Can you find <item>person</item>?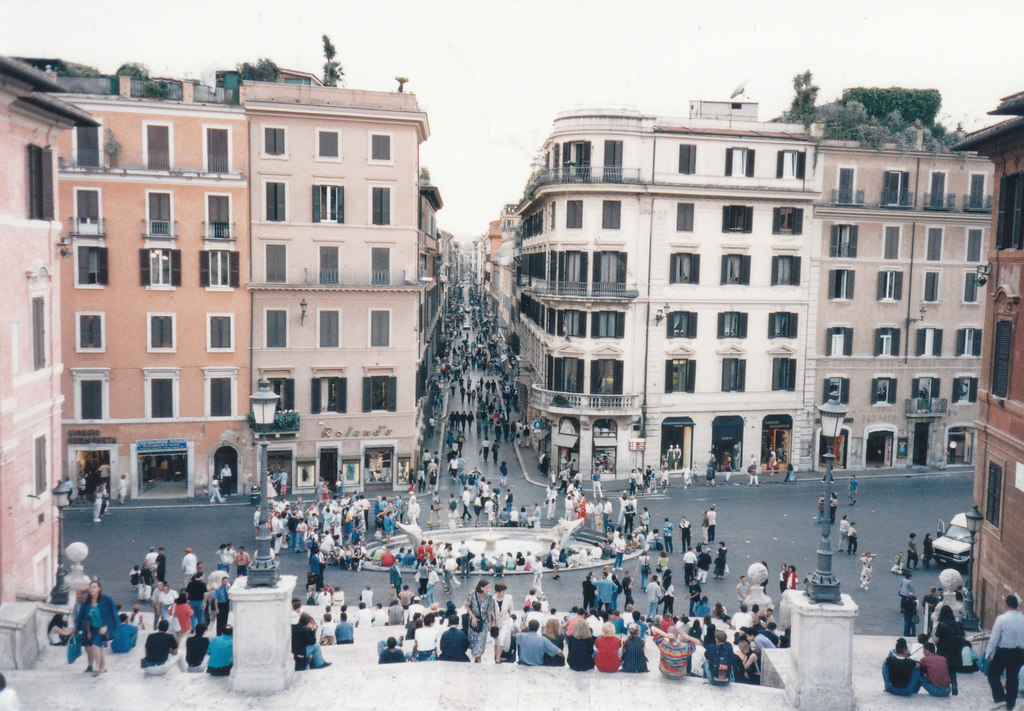
Yes, bounding box: <box>207,625,234,676</box>.
